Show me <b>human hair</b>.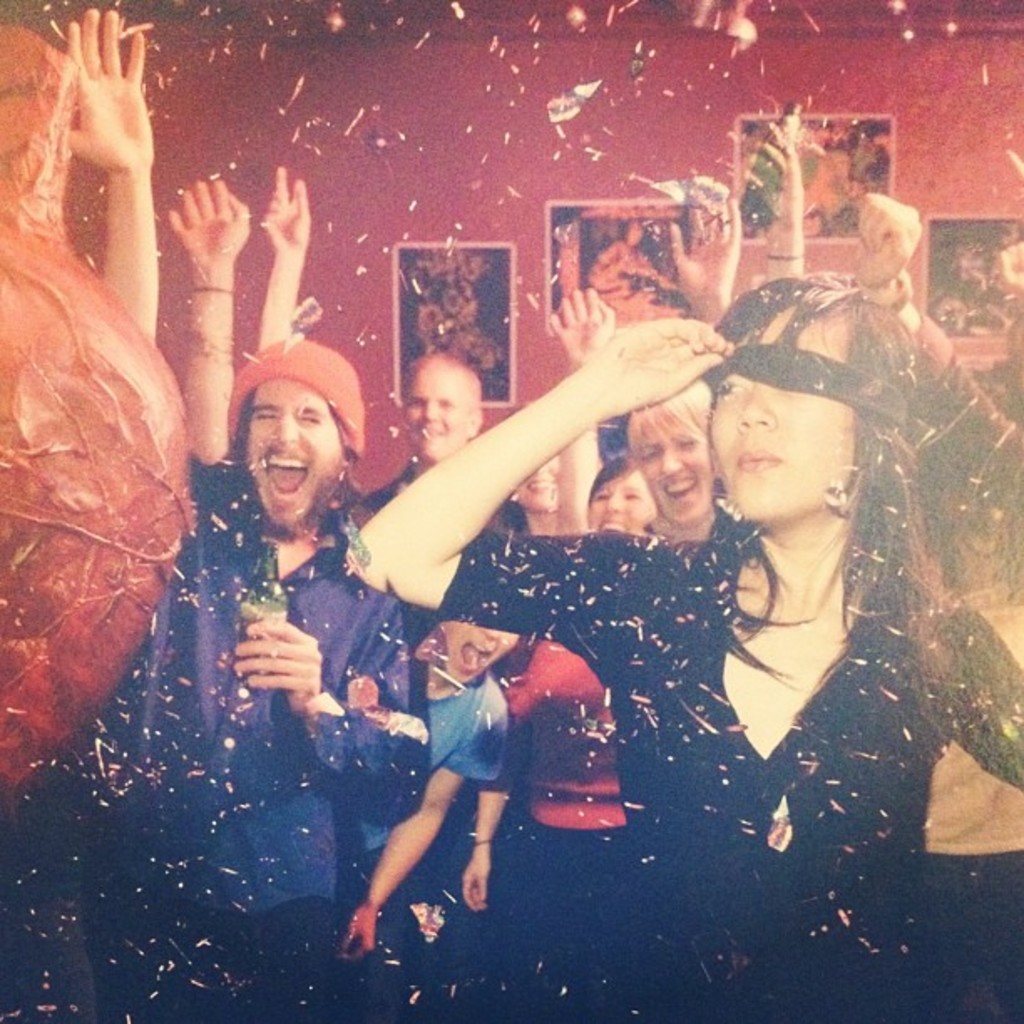
<b>human hair</b> is here: x1=236, y1=390, x2=358, y2=495.
